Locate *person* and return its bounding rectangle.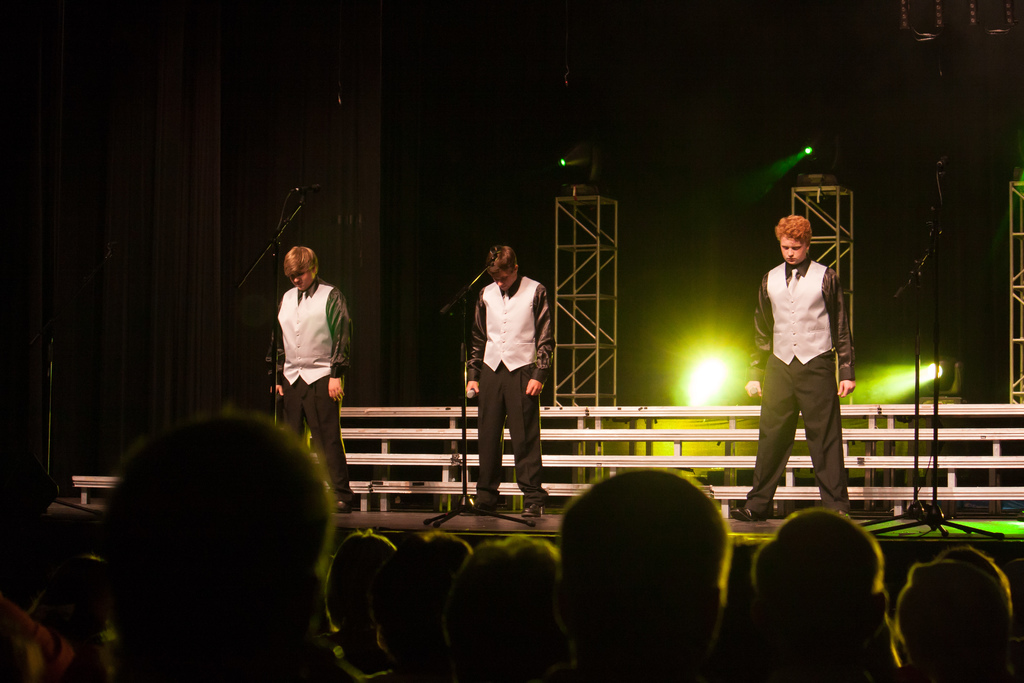
l=463, t=229, r=552, b=504.
